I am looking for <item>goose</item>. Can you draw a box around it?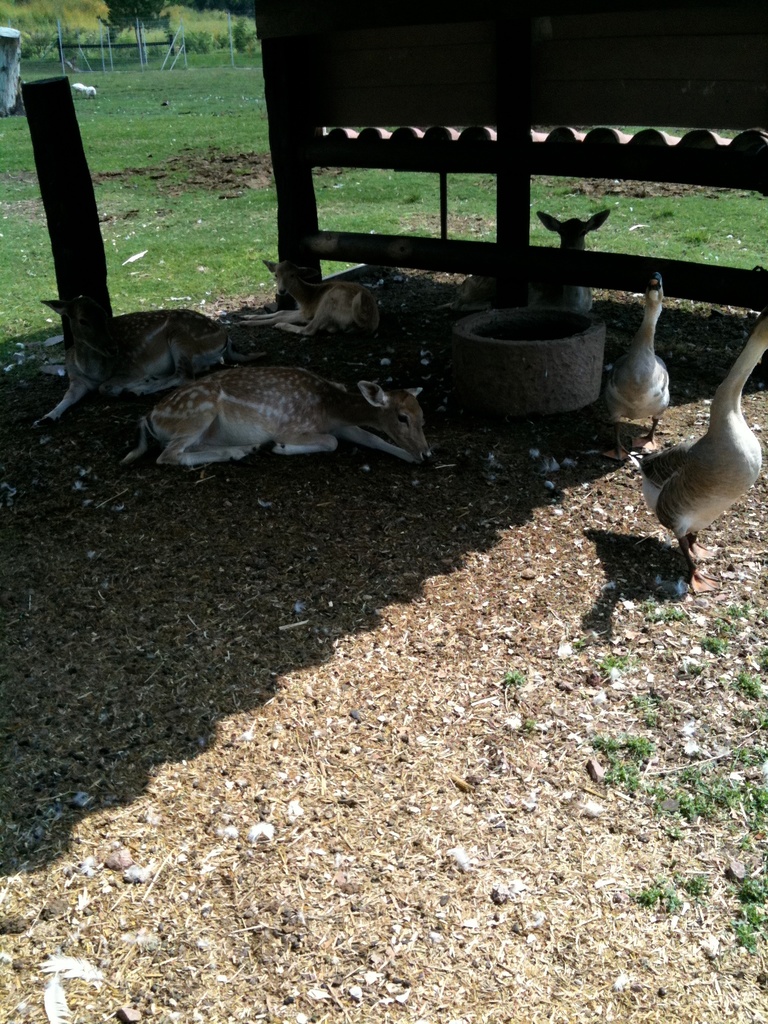
Sure, the bounding box is left=633, top=297, right=767, bottom=572.
